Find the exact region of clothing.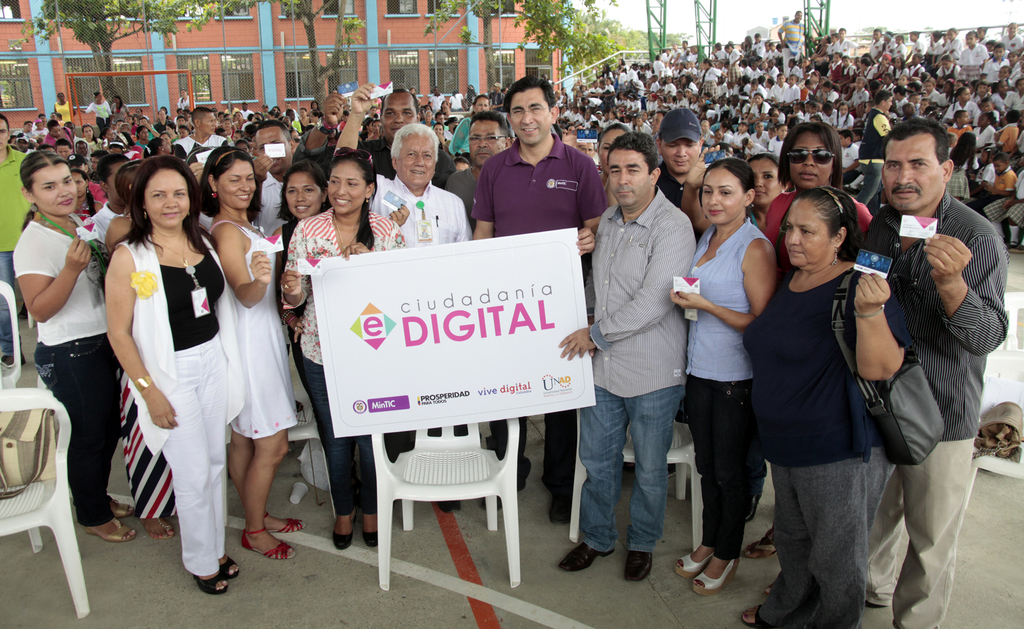
Exact region: locate(441, 170, 481, 226).
